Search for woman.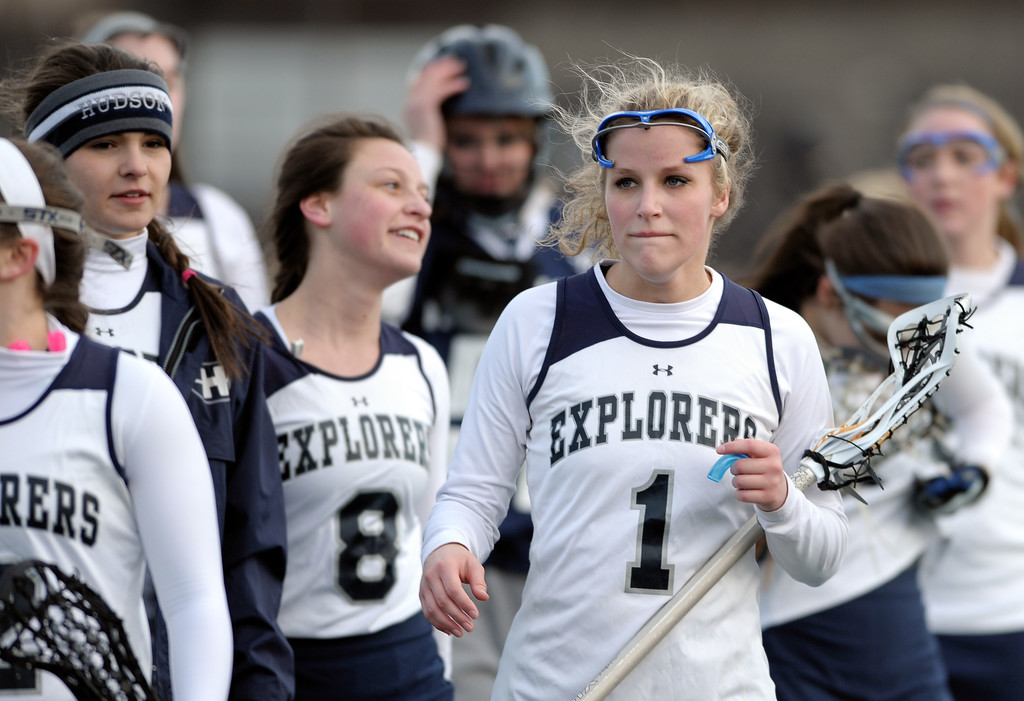
Found at x1=733 y1=167 x2=1019 y2=700.
